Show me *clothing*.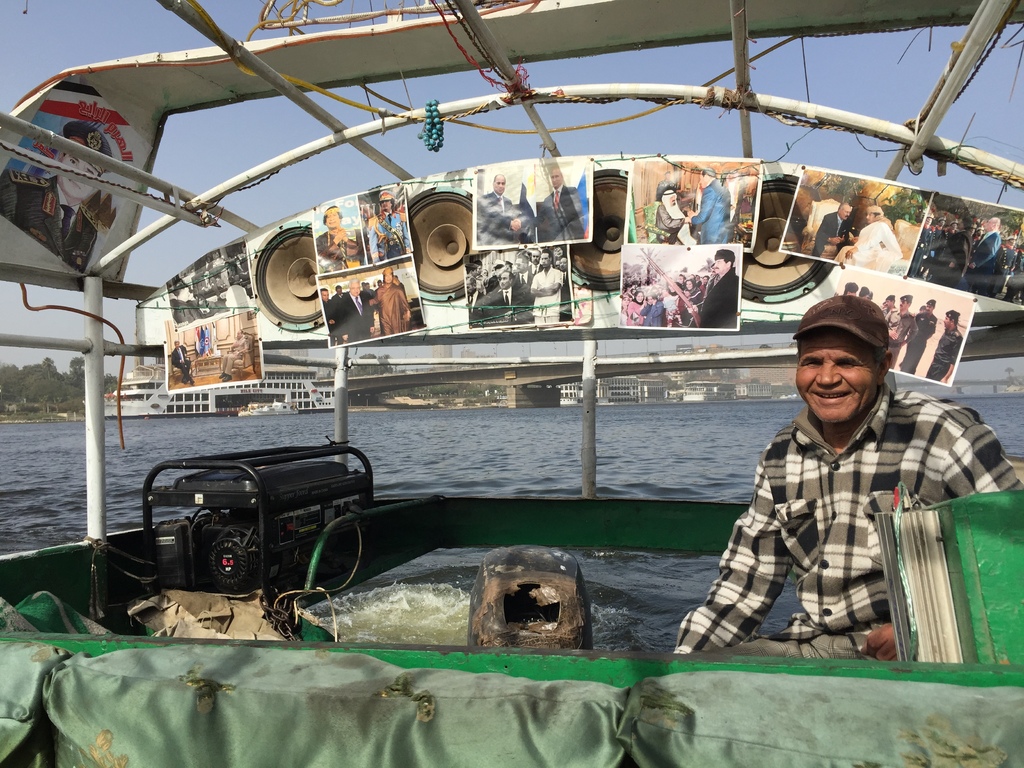
*clothing* is here: l=317, t=223, r=367, b=265.
